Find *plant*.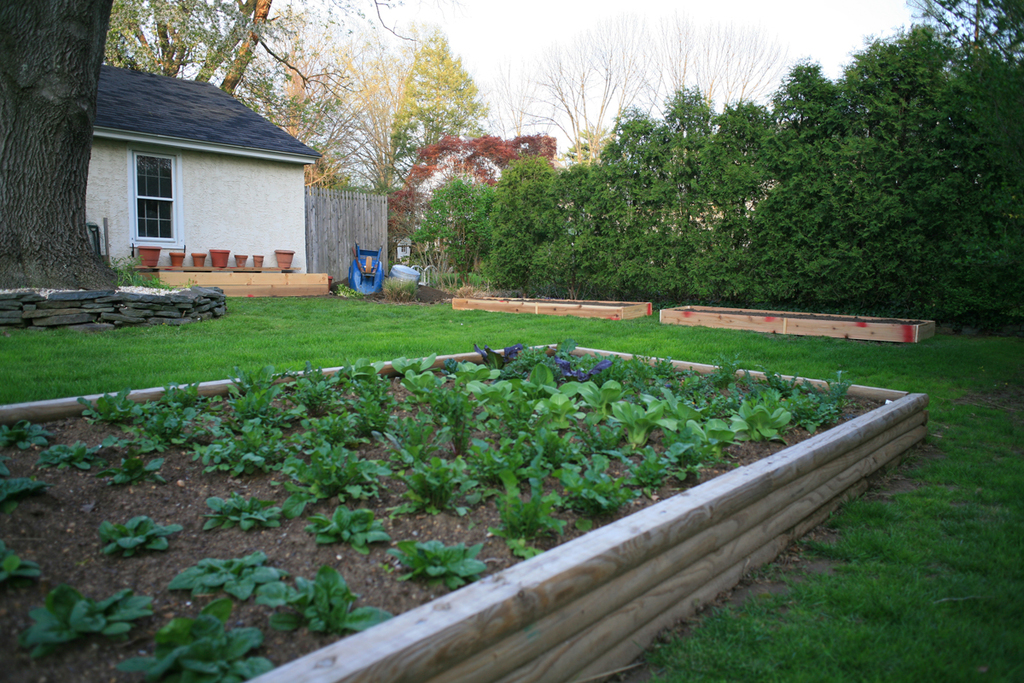
box(202, 494, 284, 545).
